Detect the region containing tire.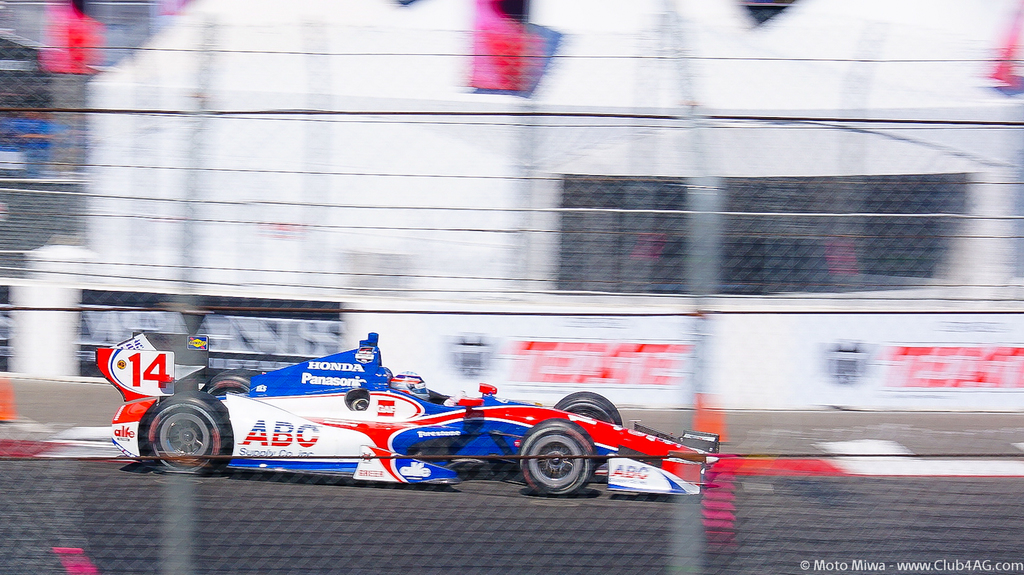
519,418,594,494.
